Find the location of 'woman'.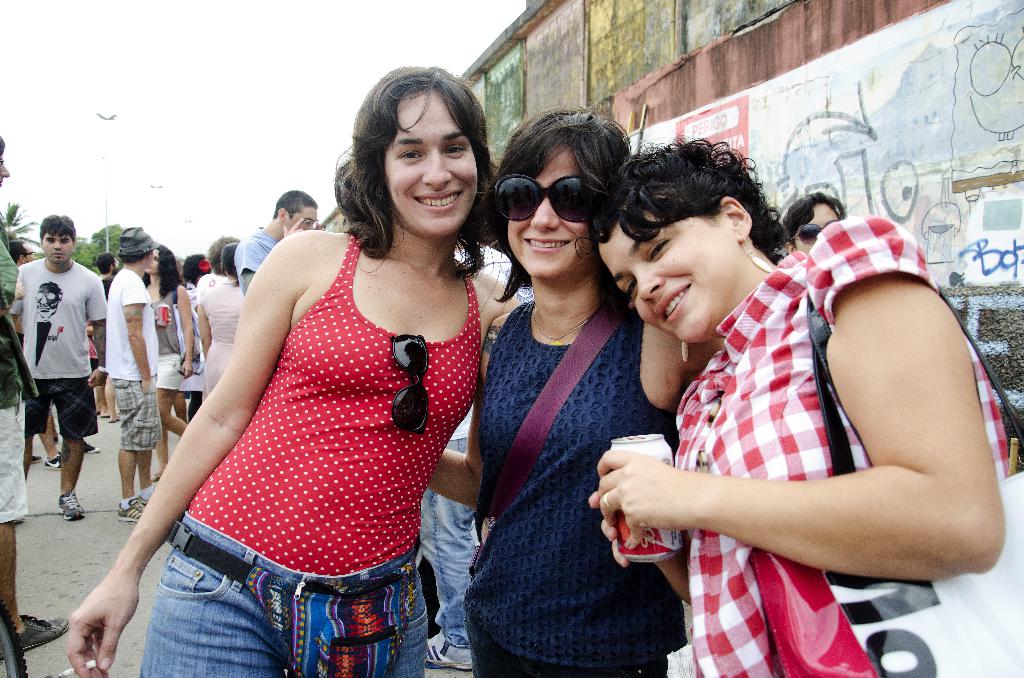
Location: <box>460,106,669,676</box>.
